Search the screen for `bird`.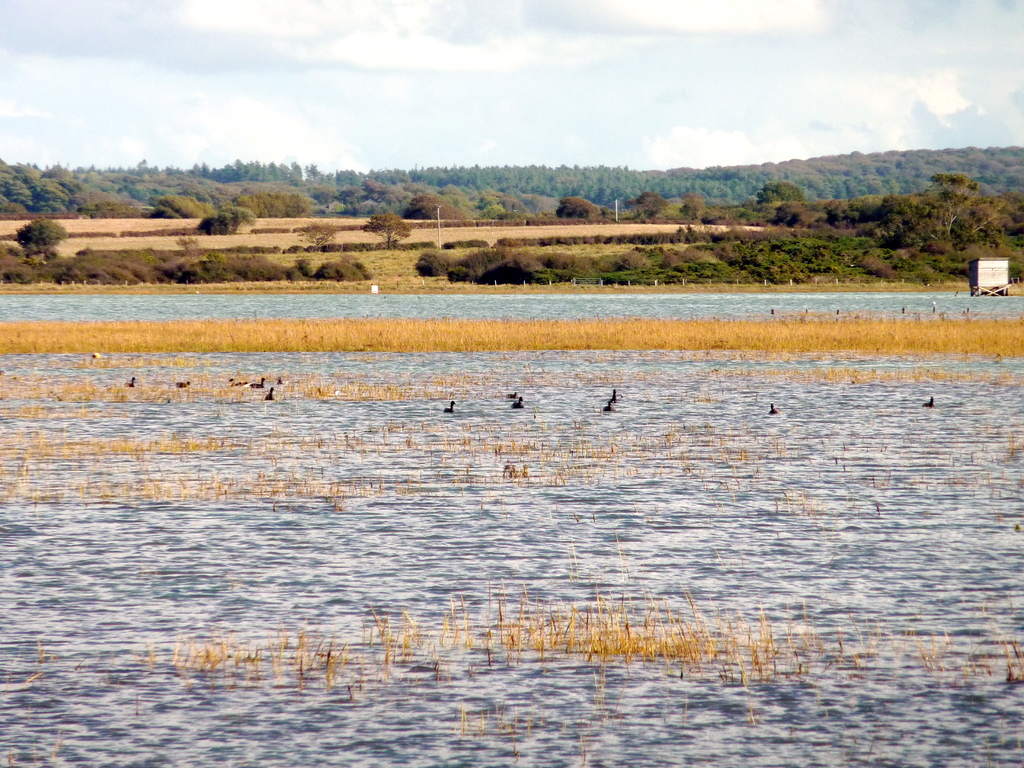
Found at bbox=[230, 377, 249, 385].
